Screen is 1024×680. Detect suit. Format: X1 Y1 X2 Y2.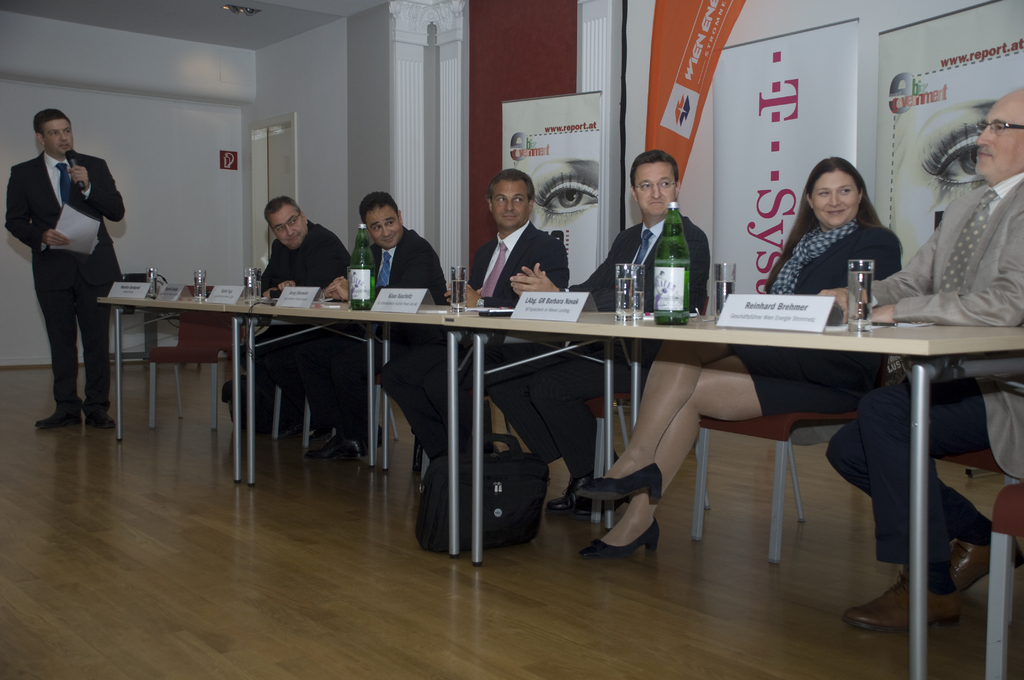
380 223 566 458.
